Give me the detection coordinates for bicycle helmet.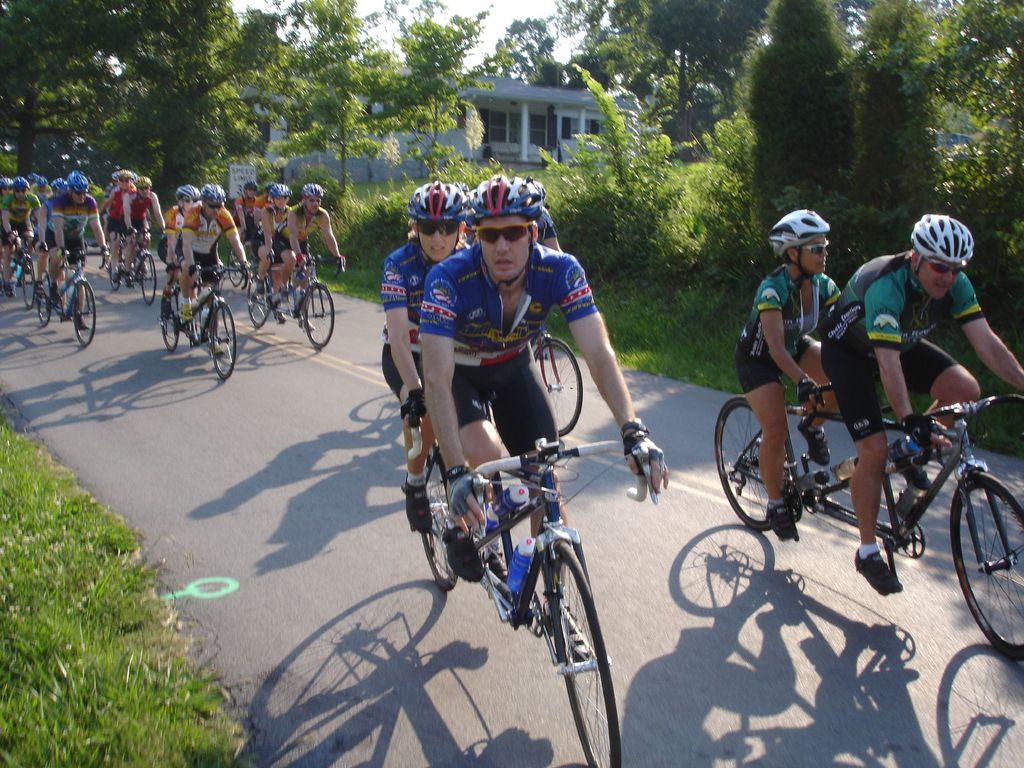
<box>203,178,221,209</box>.
